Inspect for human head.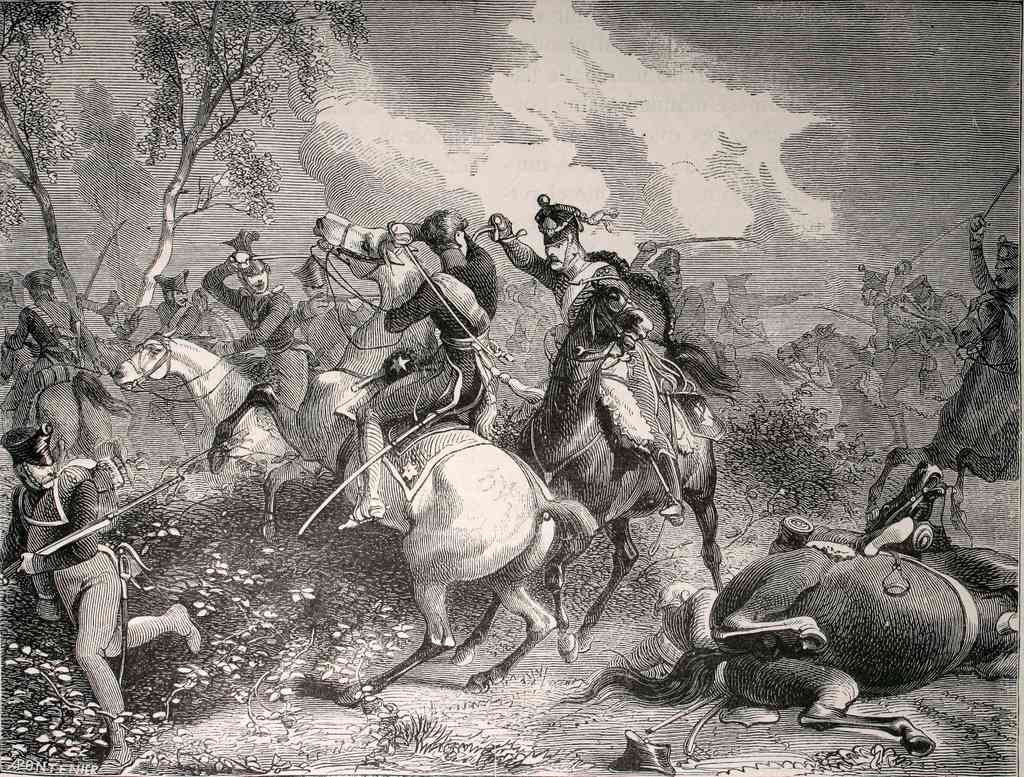
Inspection: bbox=(22, 272, 56, 296).
